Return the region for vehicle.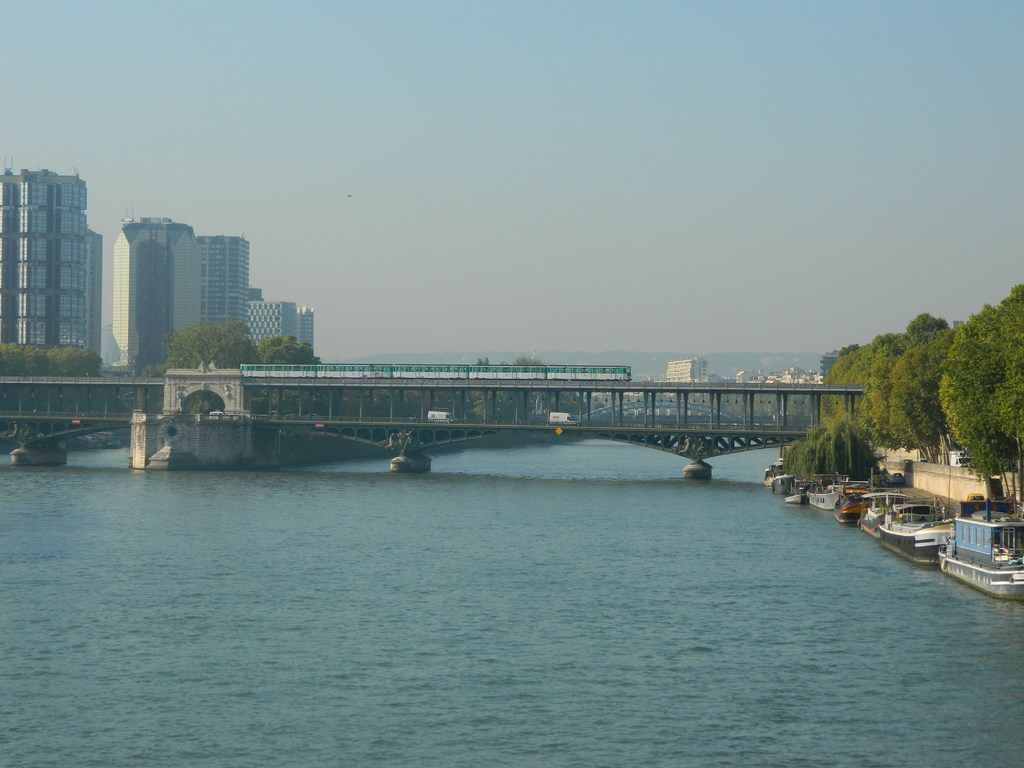
box=[808, 471, 837, 505].
